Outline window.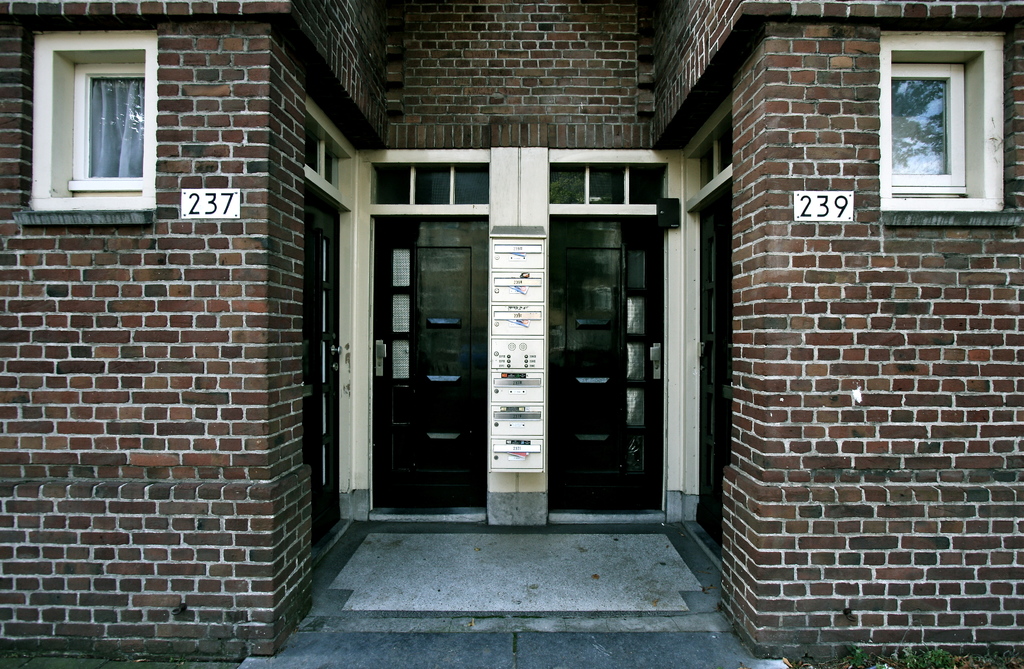
Outline: bbox(880, 27, 1007, 209).
